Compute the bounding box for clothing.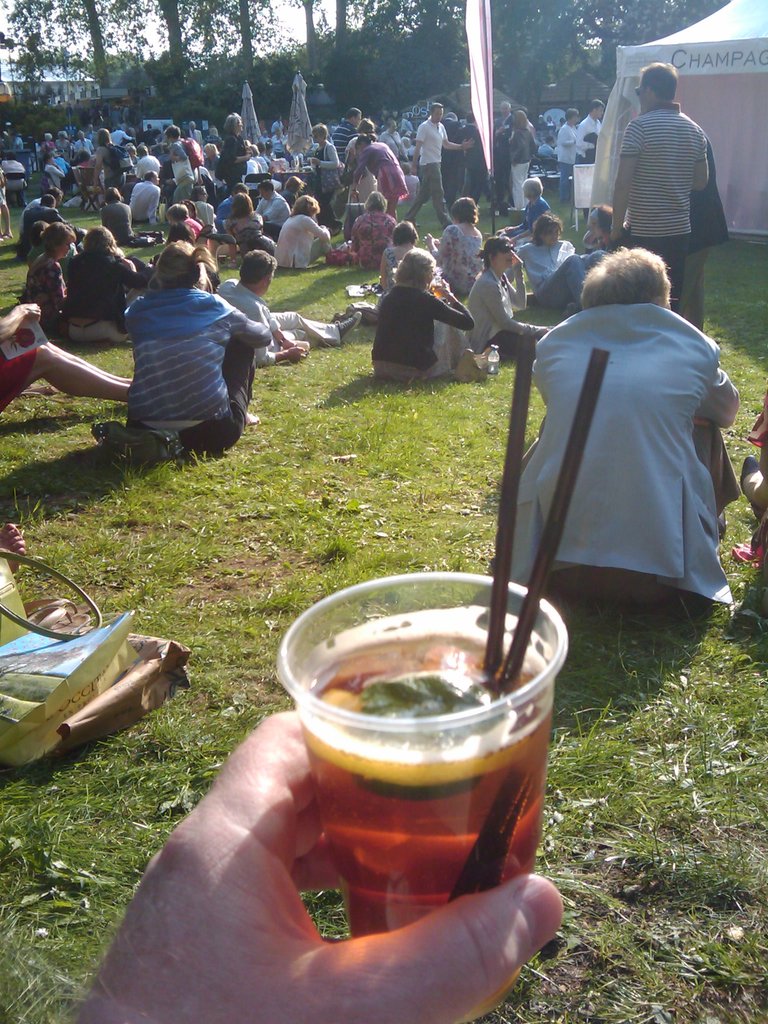
crop(271, 217, 330, 276).
